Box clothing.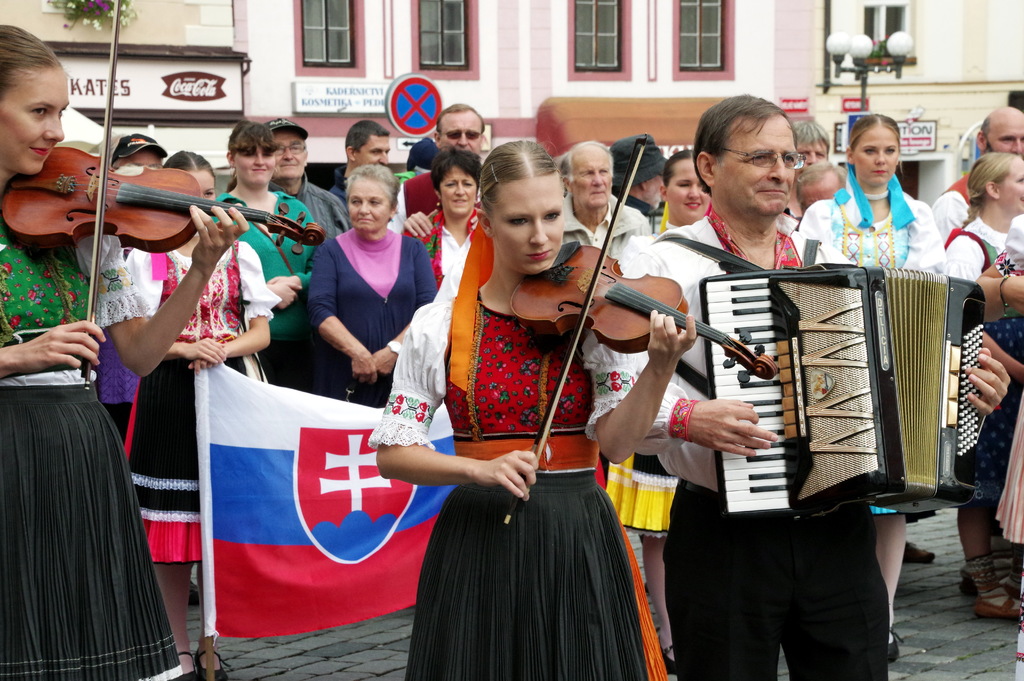
<region>596, 200, 910, 680</region>.
